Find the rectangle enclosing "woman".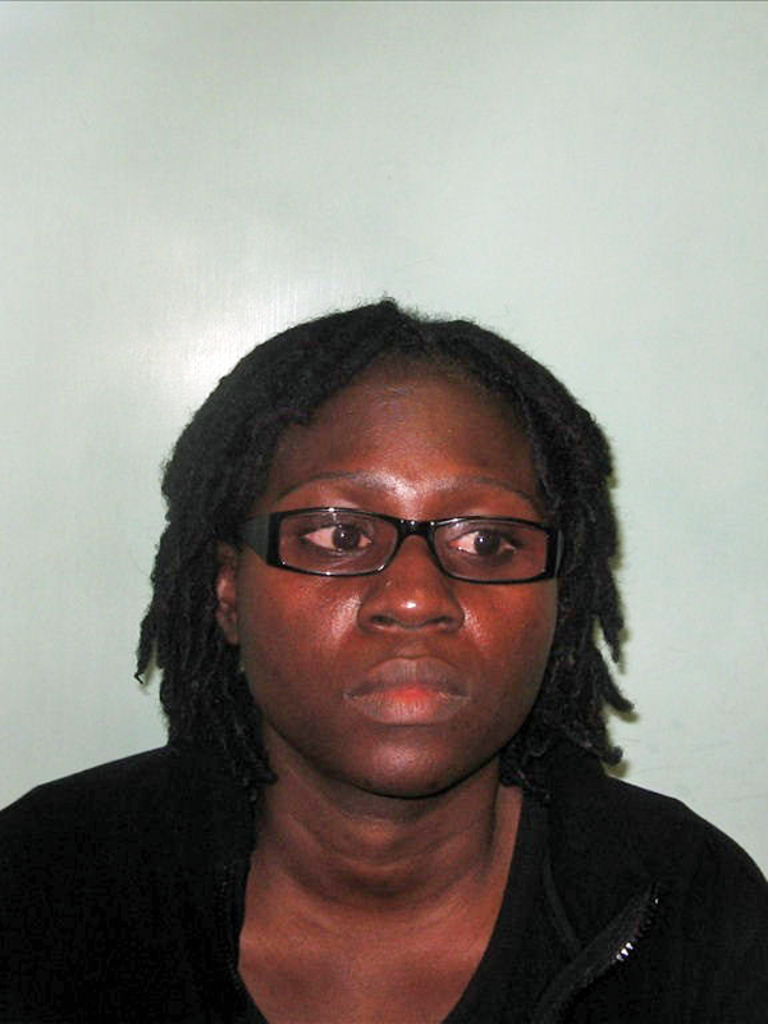
select_region(6, 269, 756, 1010).
